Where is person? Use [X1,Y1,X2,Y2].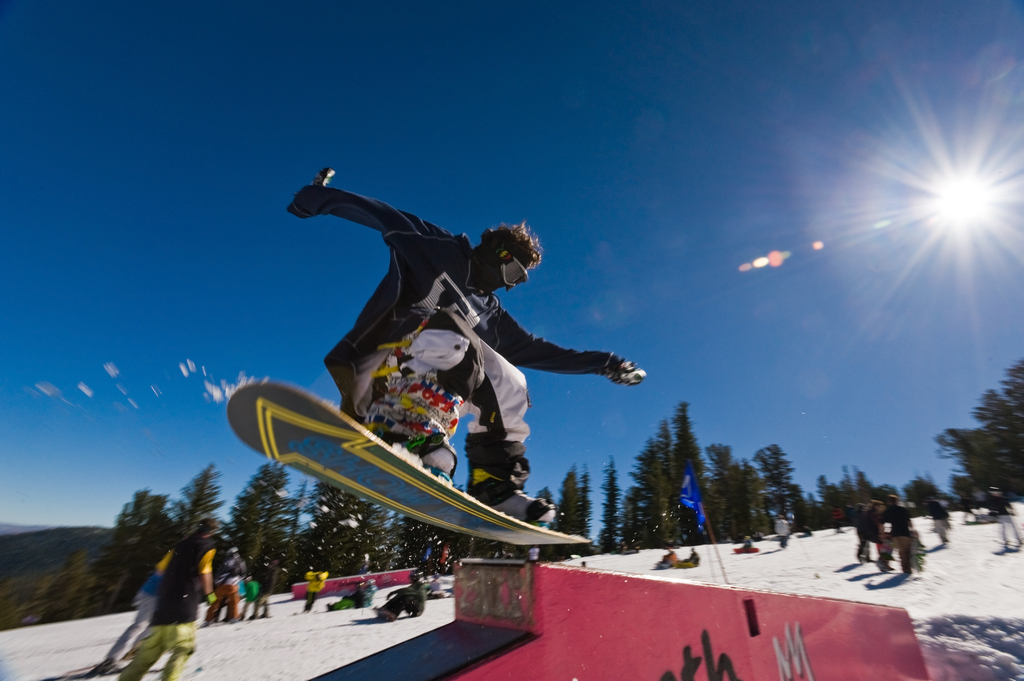
[739,533,755,554].
